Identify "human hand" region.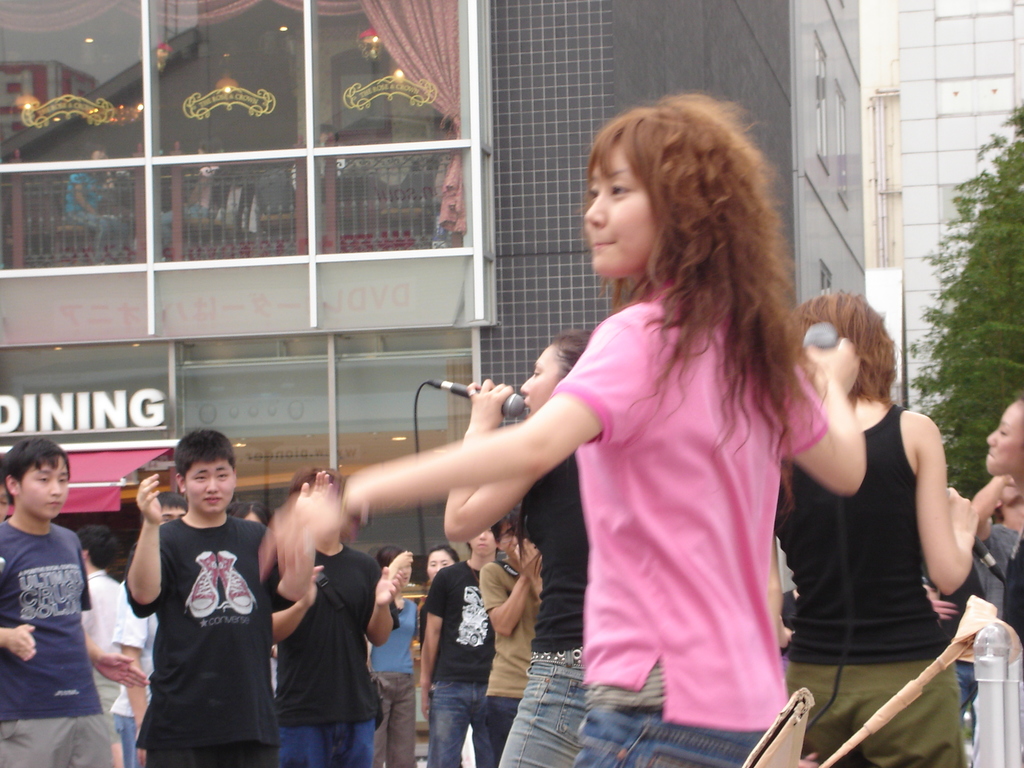
Region: {"left": 372, "top": 565, "right": 410, "bottom": 610}.
